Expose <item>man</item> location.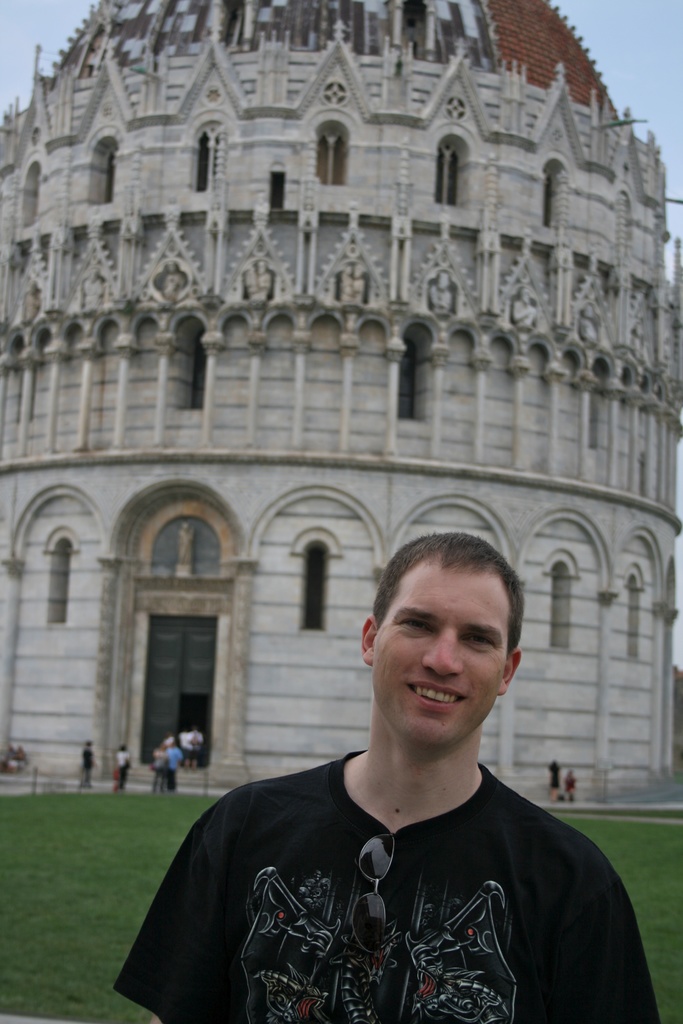
Exposed at bbox=[85, 724, 95, 795].
